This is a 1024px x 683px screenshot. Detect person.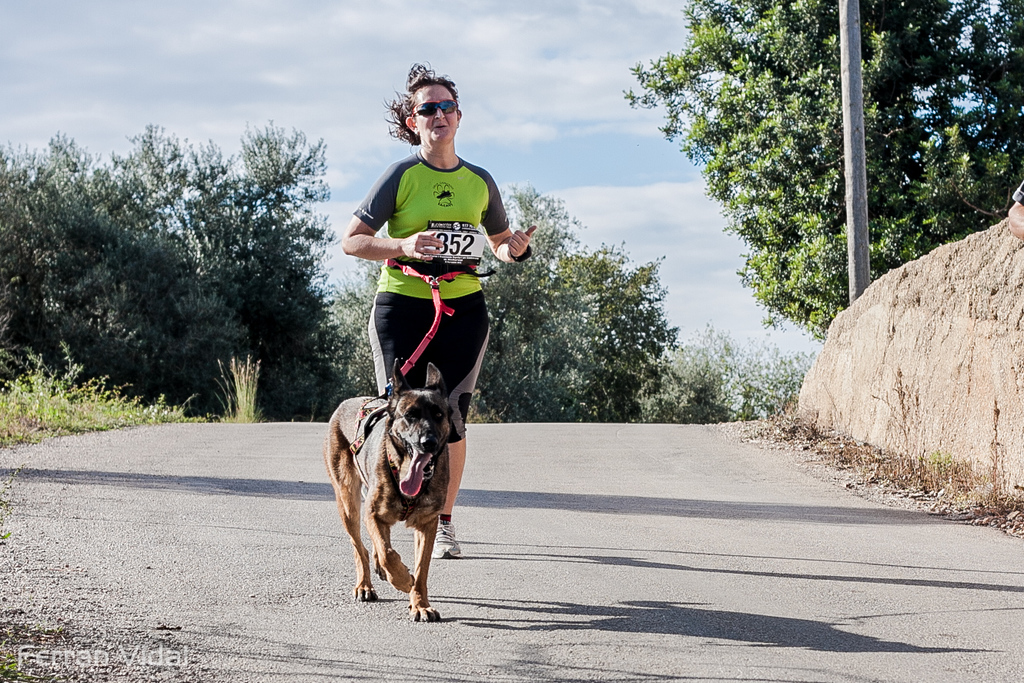
(341,59,532,561).
